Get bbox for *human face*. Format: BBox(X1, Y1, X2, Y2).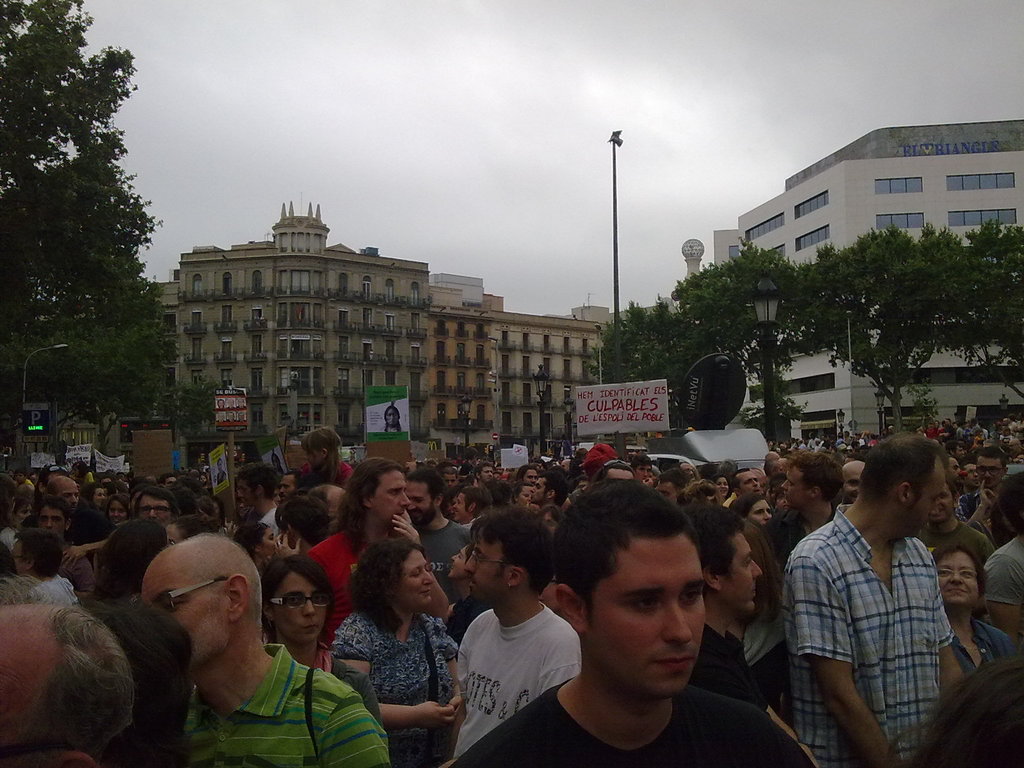
BBox(521, 468, 542, 486).
